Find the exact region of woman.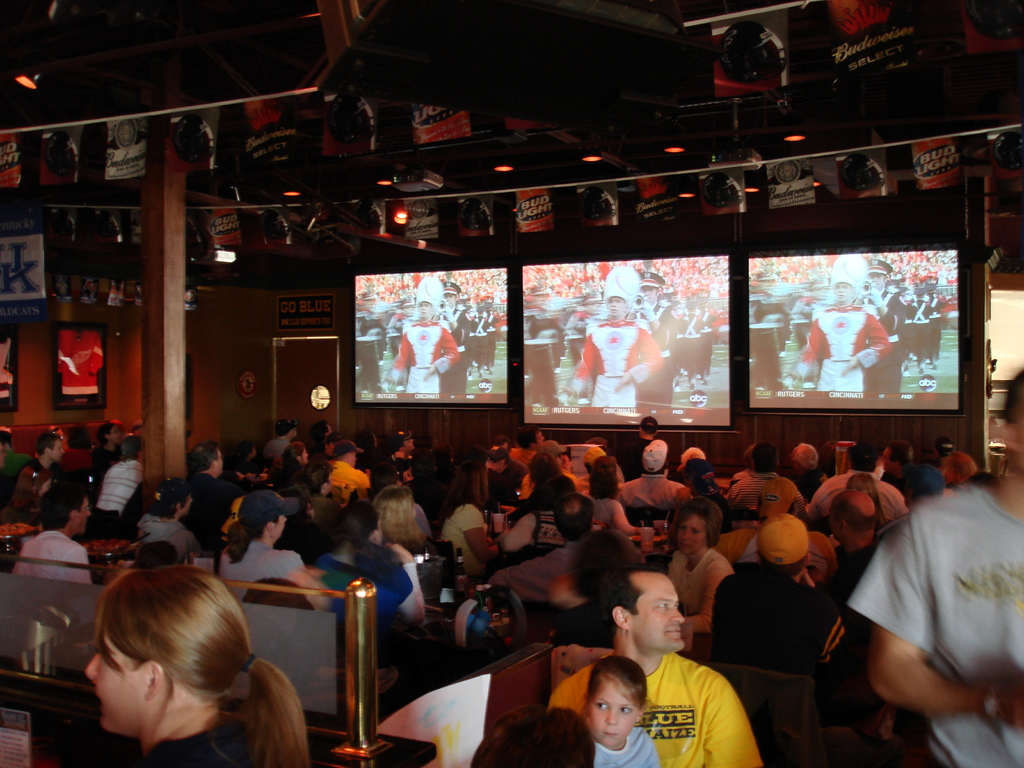
Exact region: region(216, 516, 305, 605).
